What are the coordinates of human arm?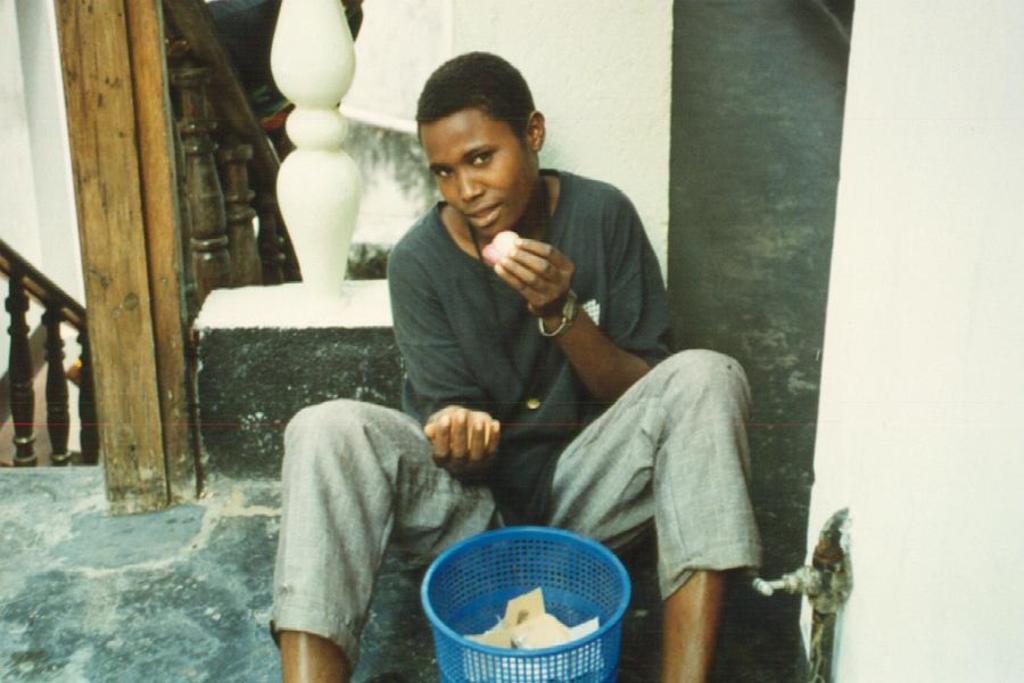
BBox(390, 256, 496, 454).
